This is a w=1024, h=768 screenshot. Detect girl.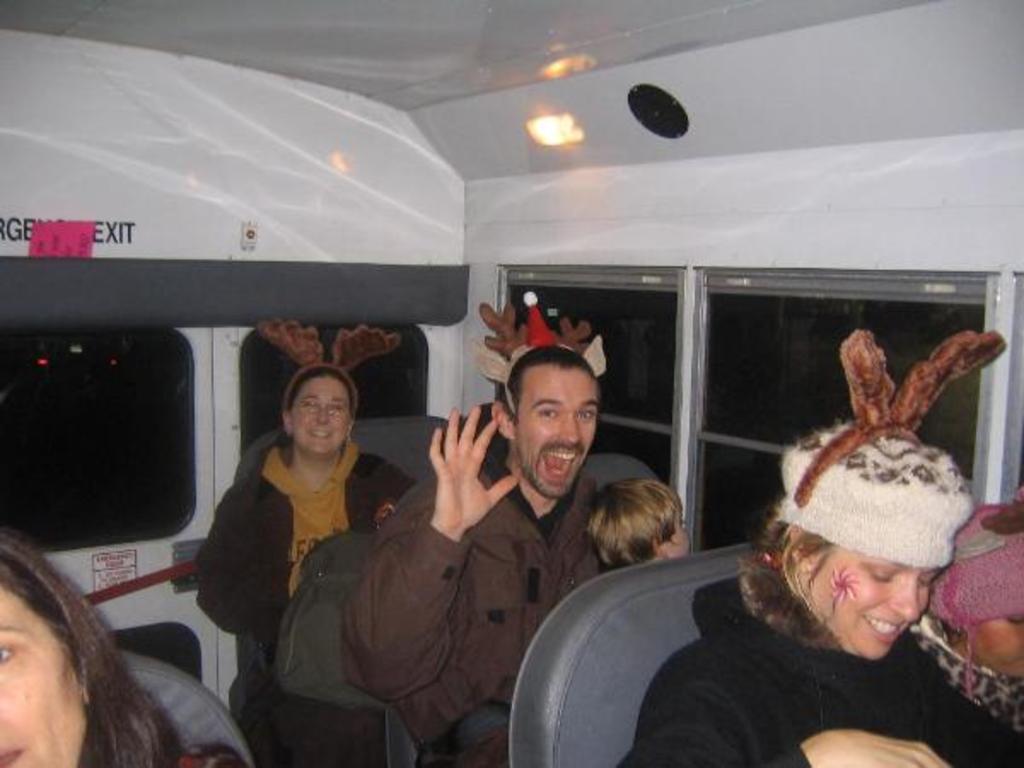
Rect(618, 326, 1022, 766).
